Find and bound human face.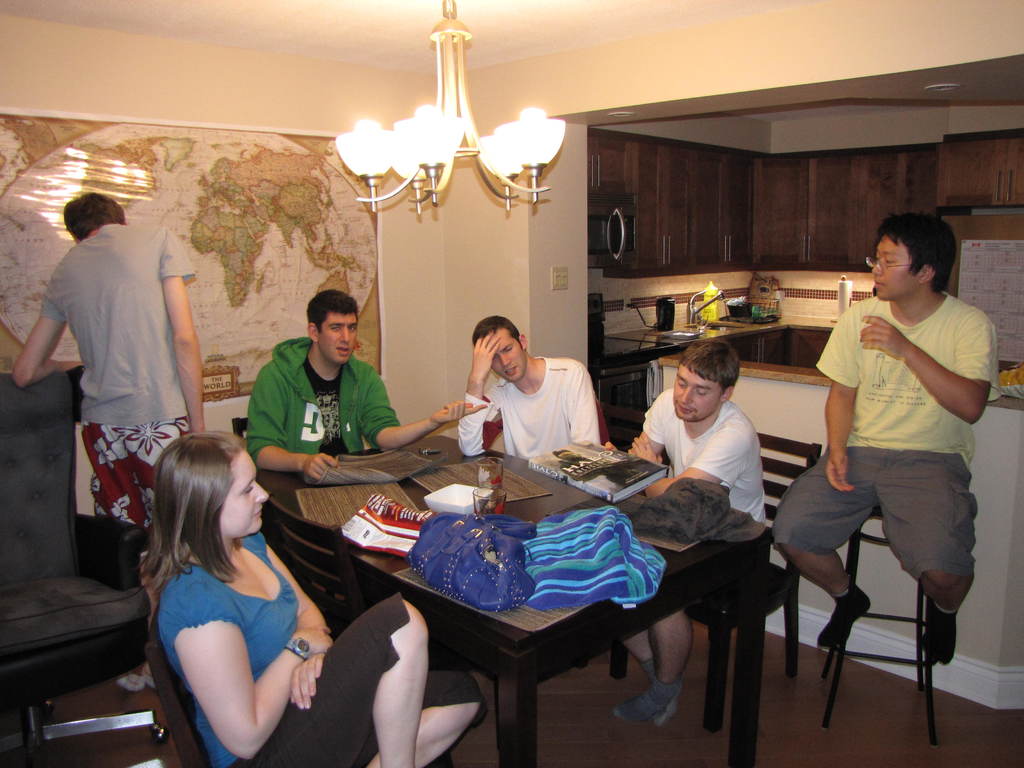
Bound: l=674, t=365, r=719, b=419.
